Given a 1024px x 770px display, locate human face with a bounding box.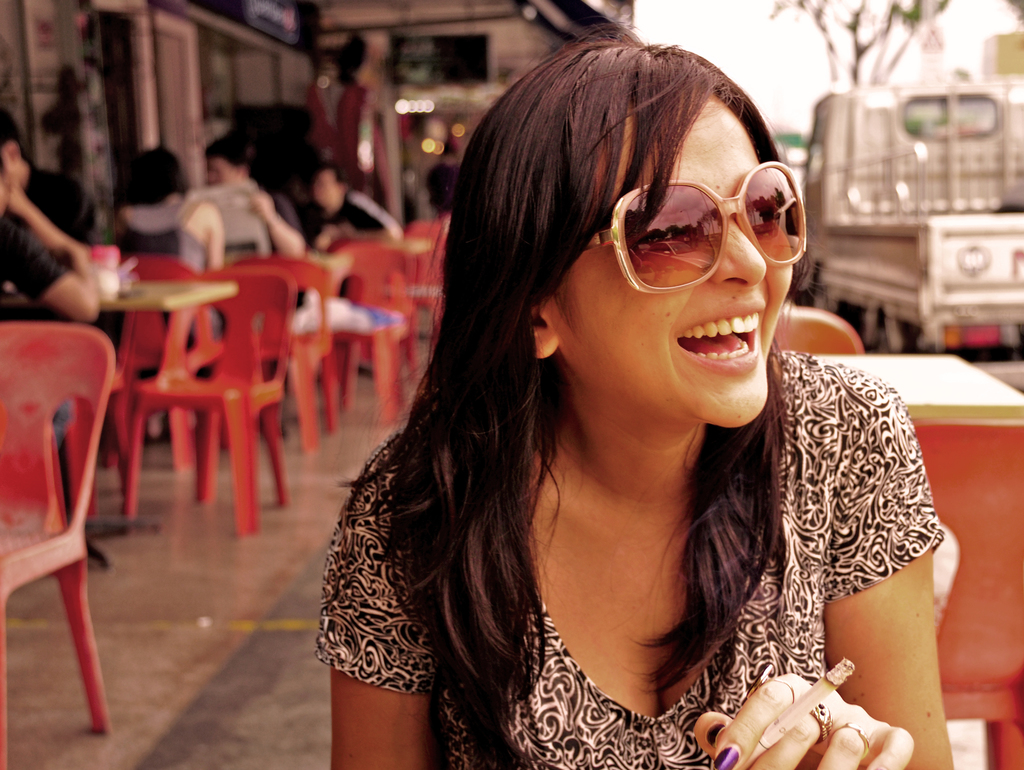
Located: 565:108:794:428.
